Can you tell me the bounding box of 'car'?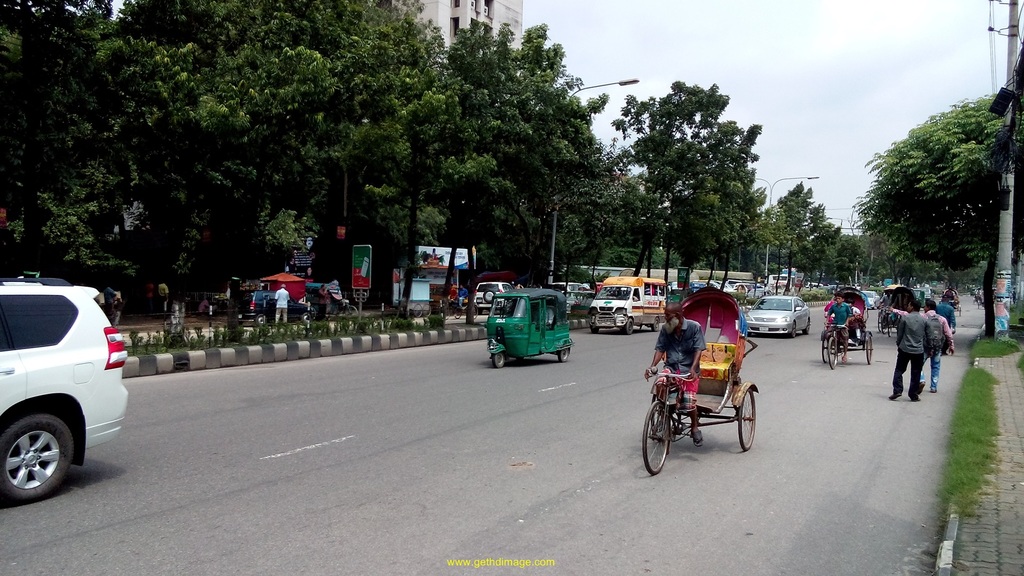
(left=0, top=268, right=122, bottom=485).
